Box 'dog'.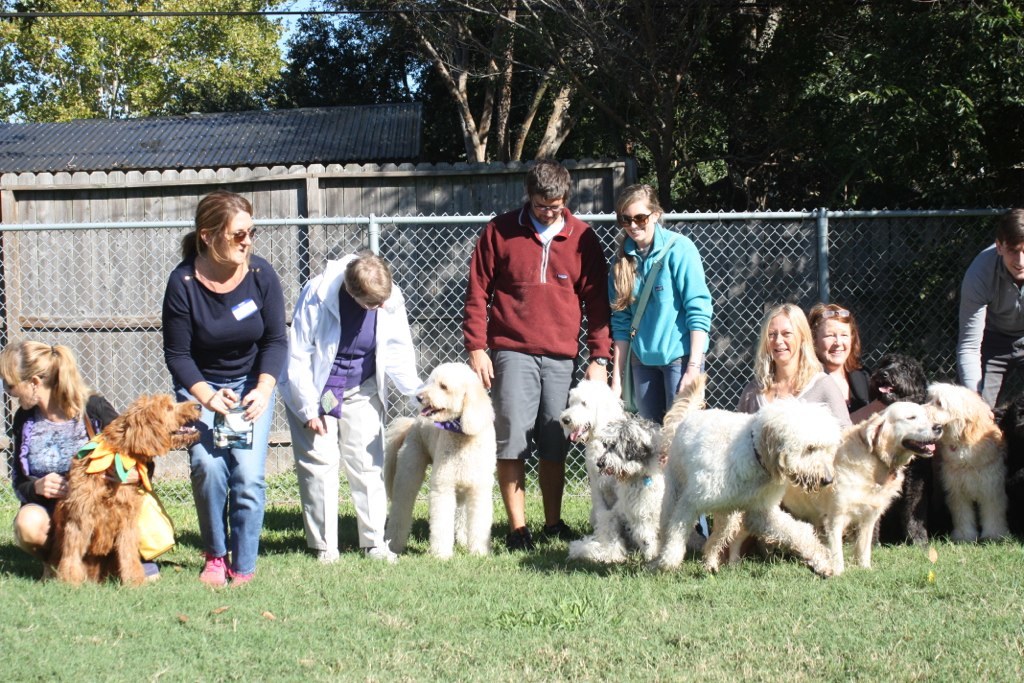
380:357:499:560.
